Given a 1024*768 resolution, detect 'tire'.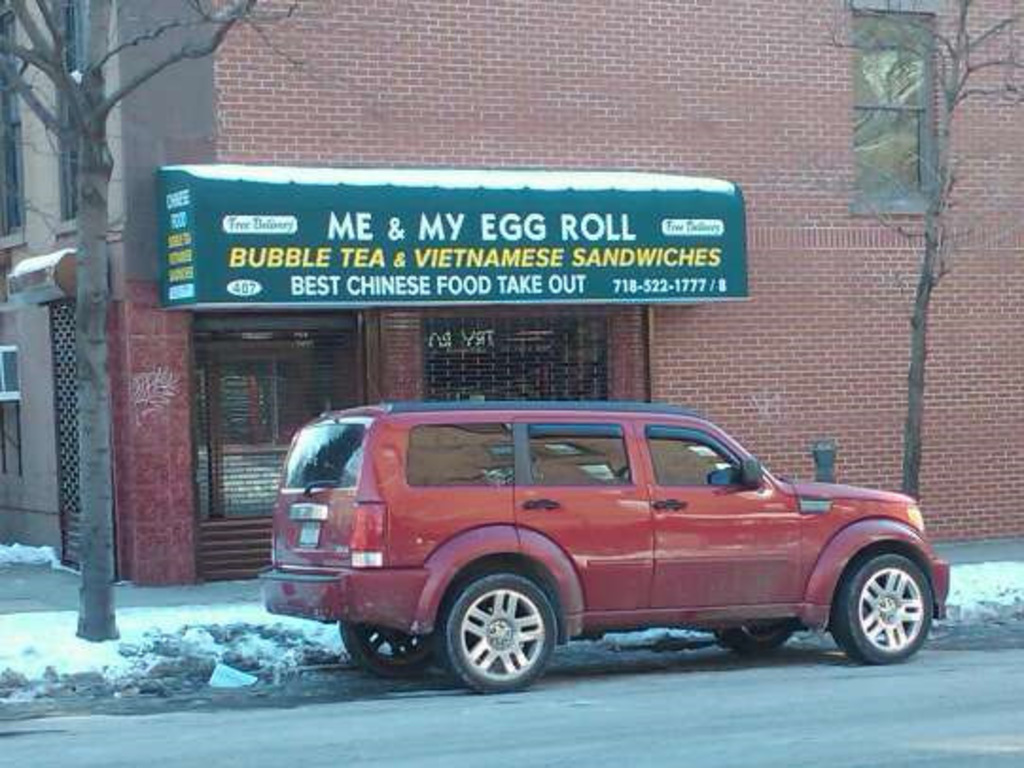
443, 588, 560, 689.
